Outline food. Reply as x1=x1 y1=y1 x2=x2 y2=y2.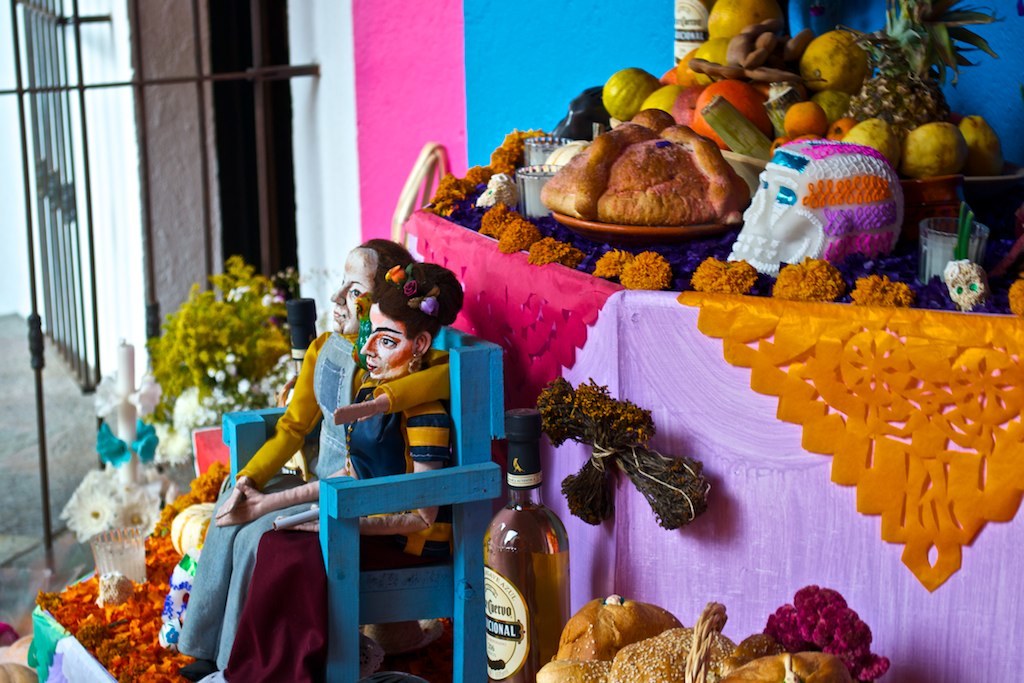
x1=684 y1=79 x2=786 y2=138.
